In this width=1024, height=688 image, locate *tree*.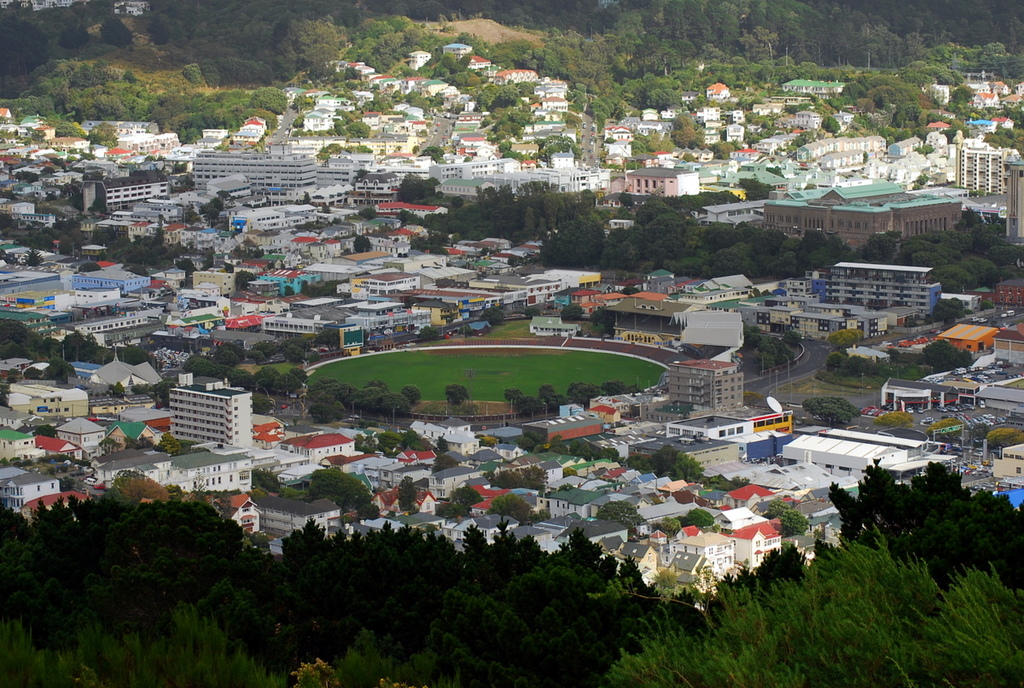
Bounding box: (left=0, top=618, right=131, bottom=687).
